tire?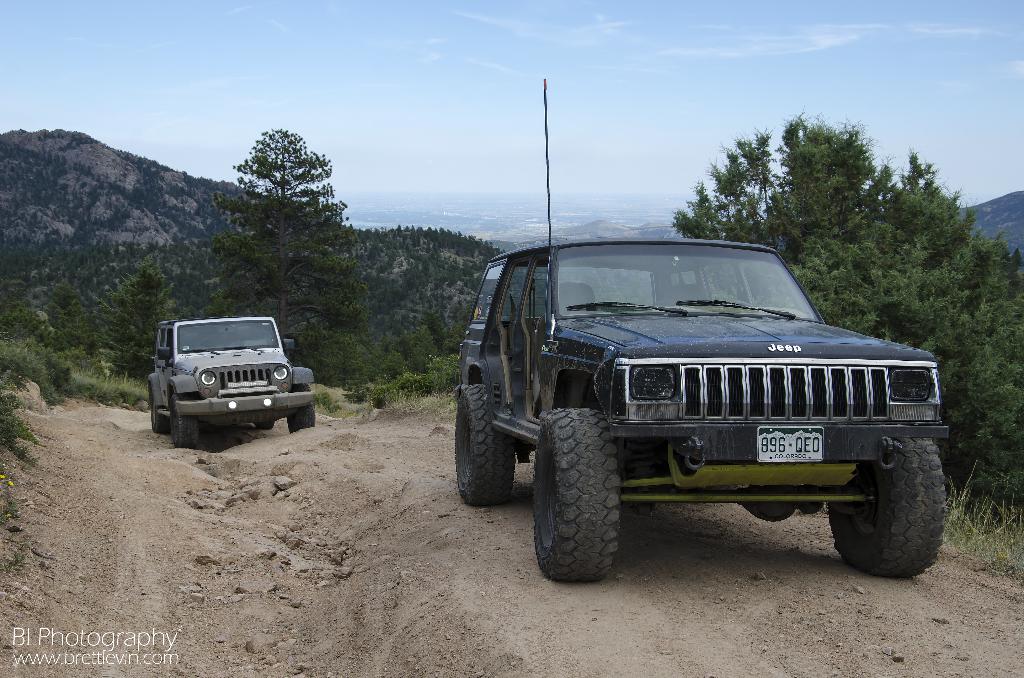
{"x1": 255, "y1": 421, "x2": 278, "y2": 434}
